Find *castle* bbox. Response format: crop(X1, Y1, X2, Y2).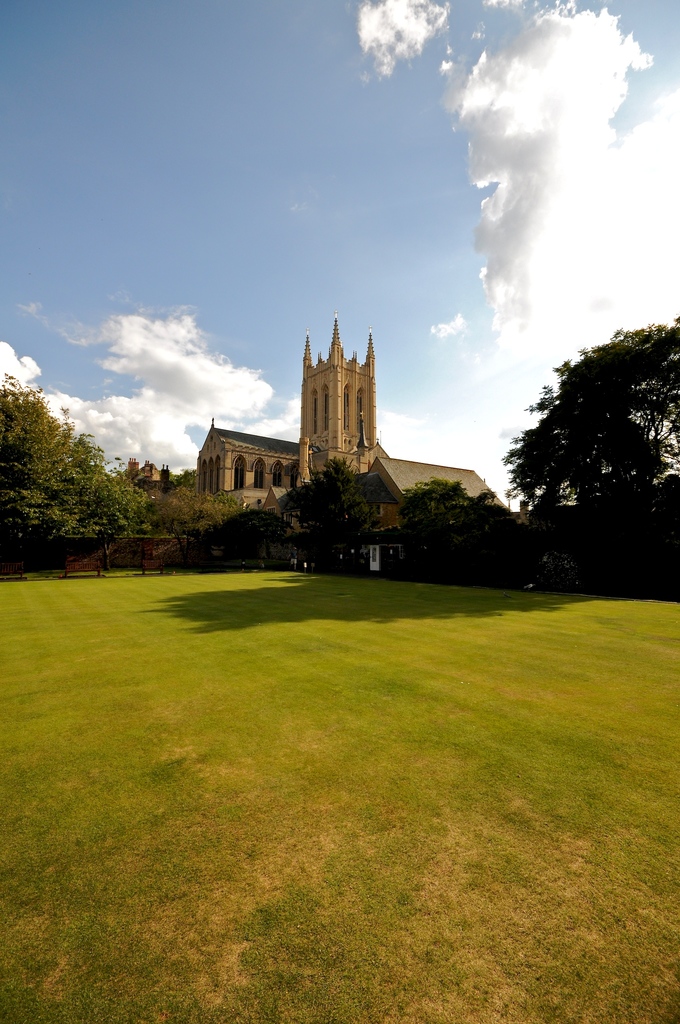
crop(124, 454, 173, 494).
